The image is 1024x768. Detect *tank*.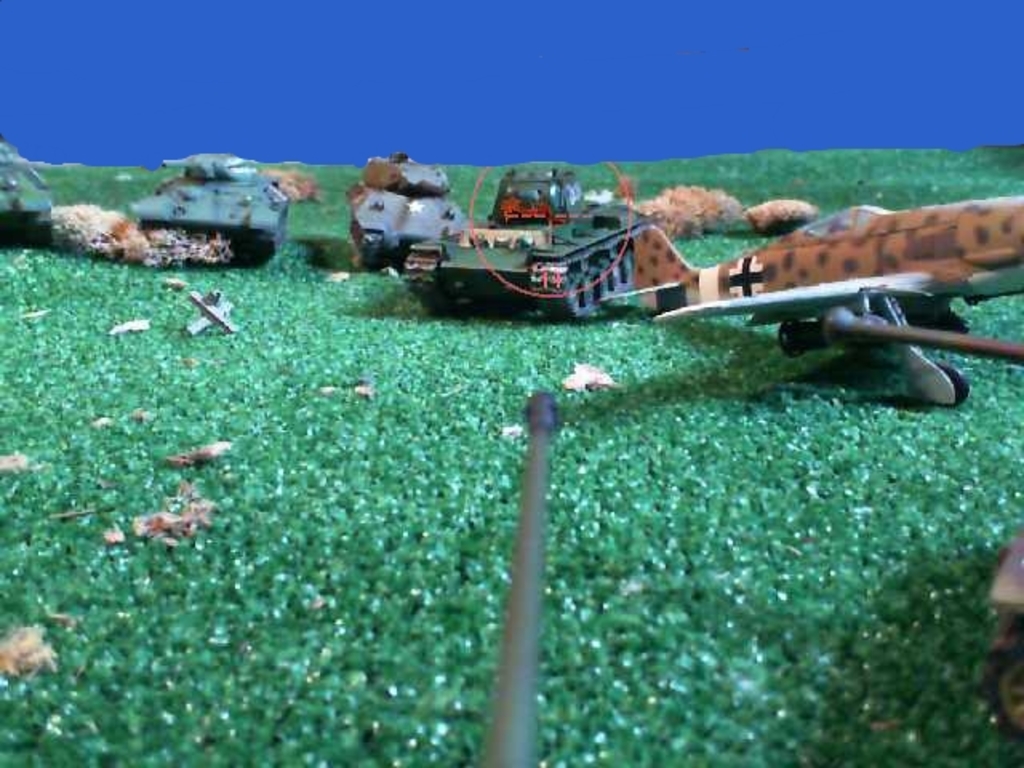
Detection: box=[350, 154, 472, 267].
